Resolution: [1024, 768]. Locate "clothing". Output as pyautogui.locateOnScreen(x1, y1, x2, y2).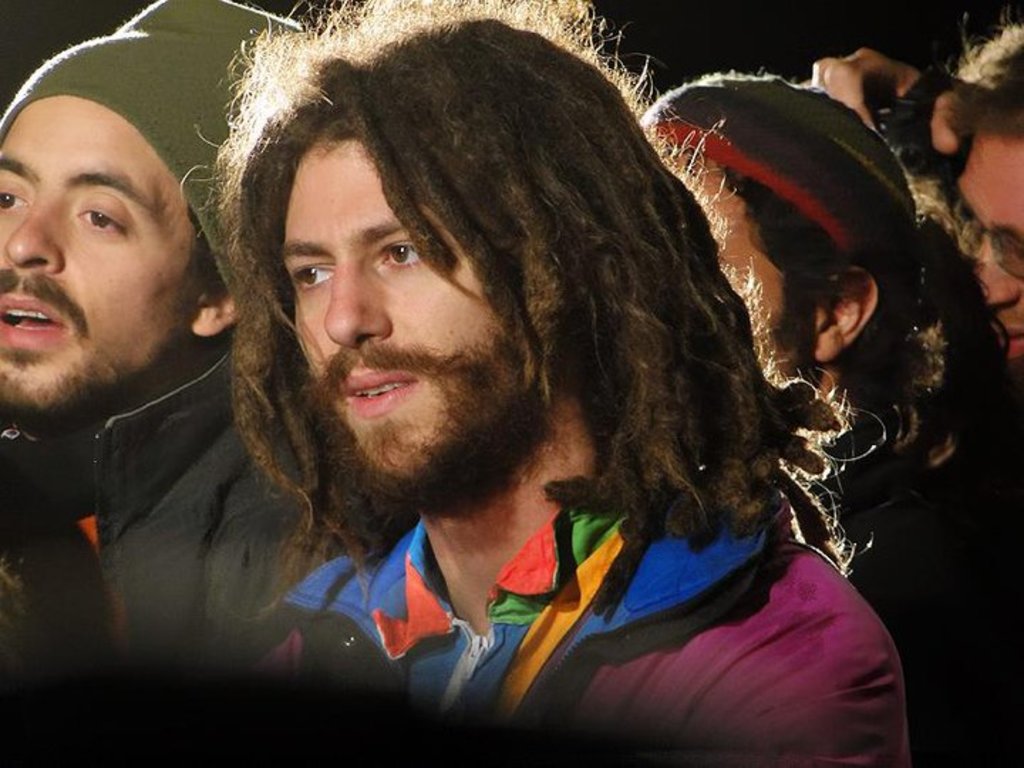
pyautogui.locateOnScreen(181, 465, 912, 732).
